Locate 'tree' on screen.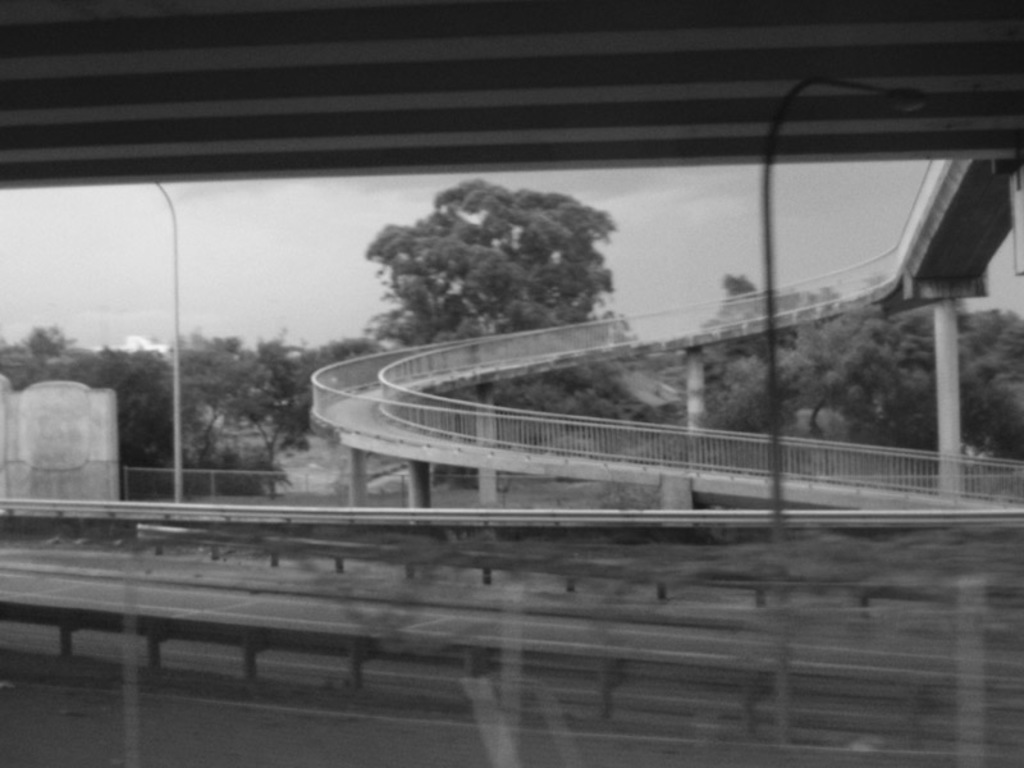
On screen at box=[577, 302, 646, 403].
